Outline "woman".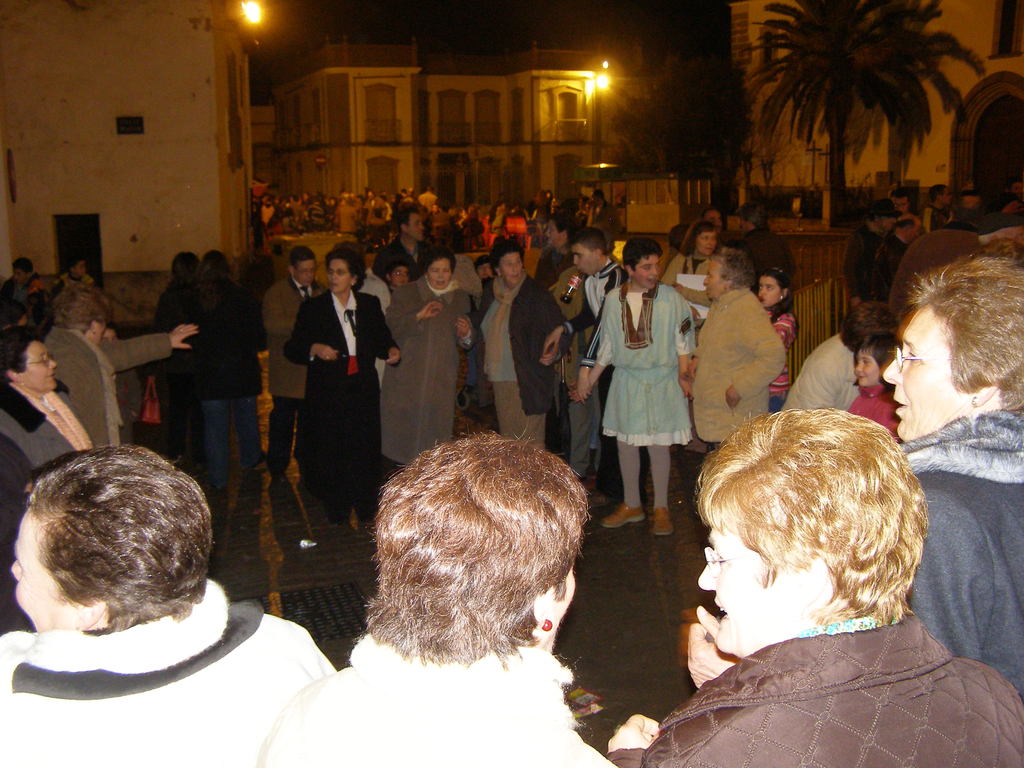
Outline: x1=383 y1=243 x2=478 y2=472.
